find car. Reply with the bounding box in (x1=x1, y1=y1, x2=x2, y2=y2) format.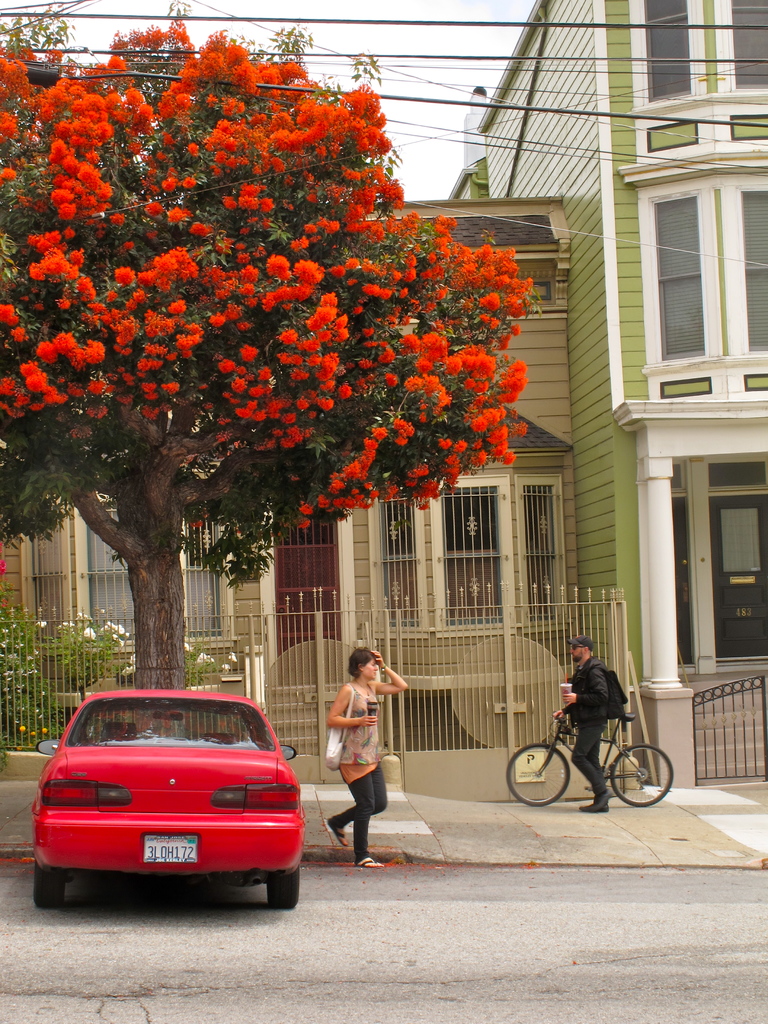
(x1=18, y1=689, x2=315, y2=907).
